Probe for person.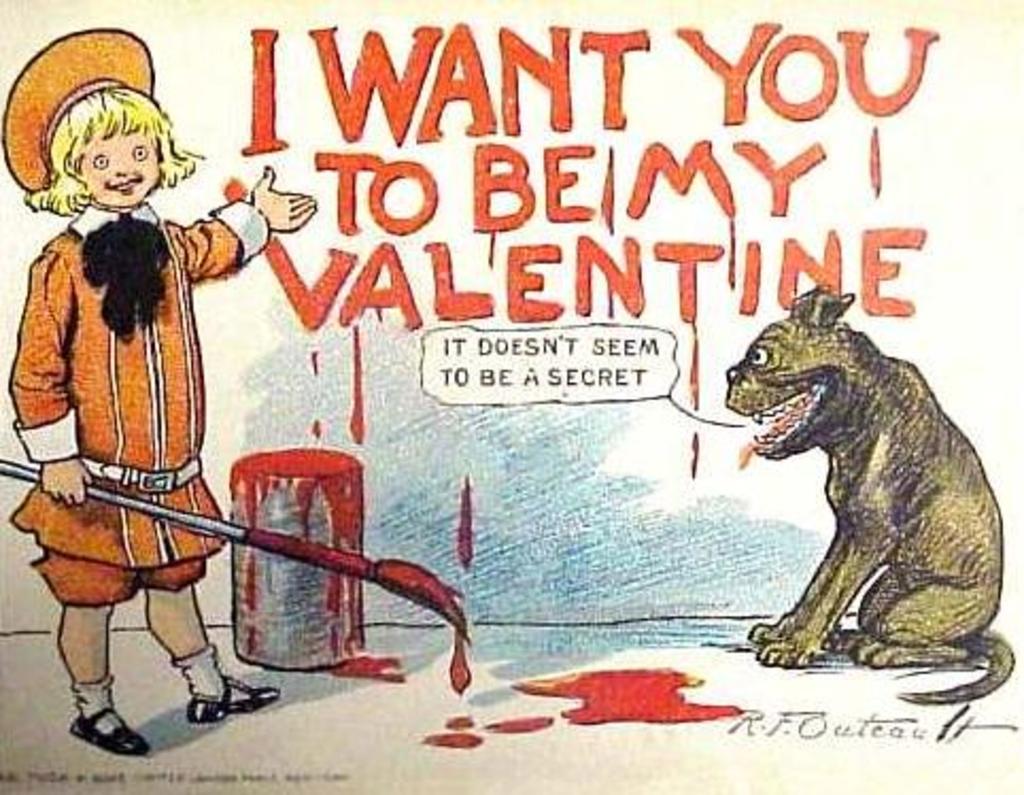
Probe result: box(0, 28, 319, 761).
